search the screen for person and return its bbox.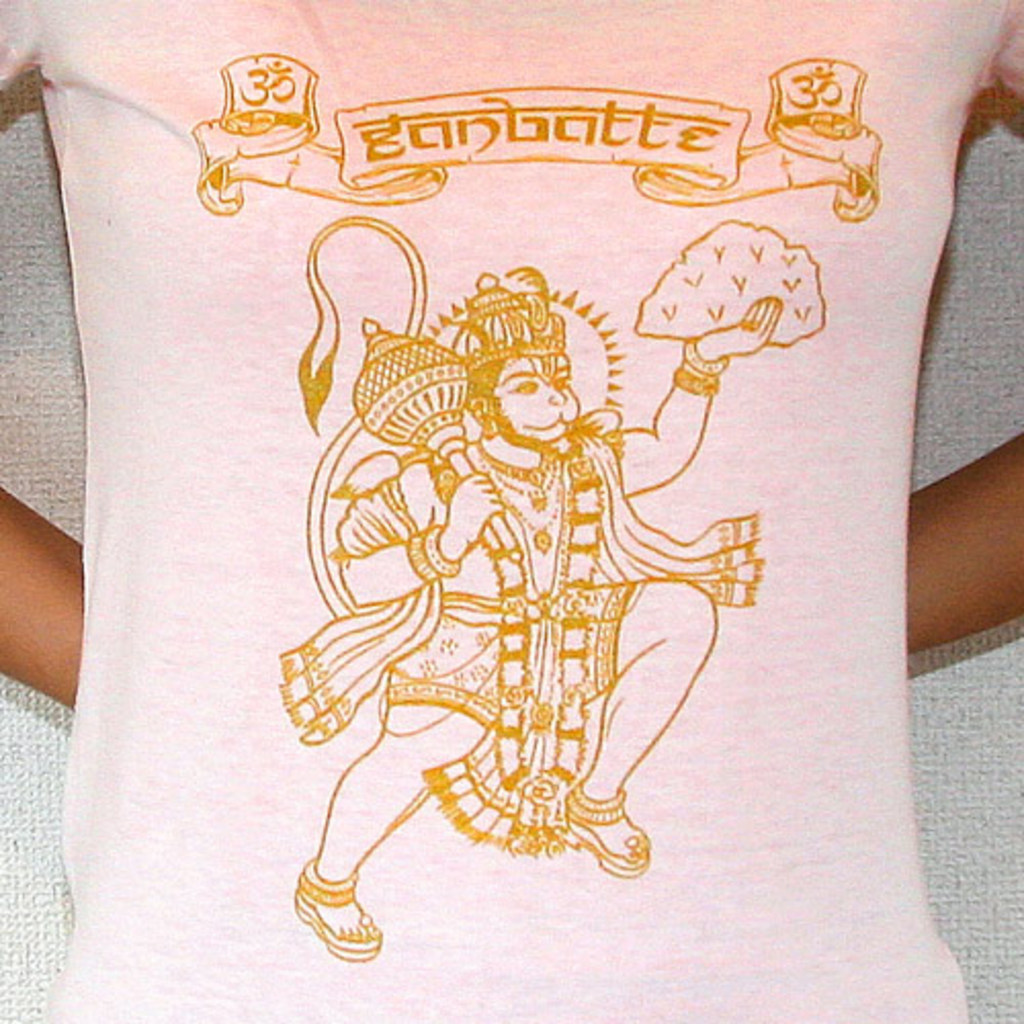
Found: (x1=295, y1=272, x2=791, y2=967).
